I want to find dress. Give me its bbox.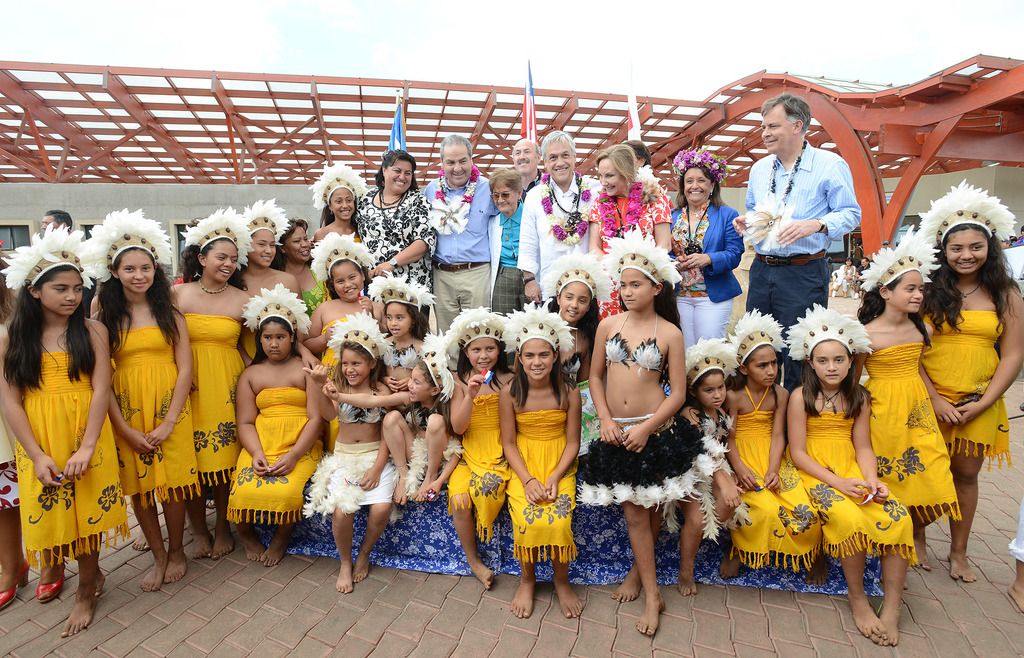
[x1=18, y1=351, x2=131, y2=570].
